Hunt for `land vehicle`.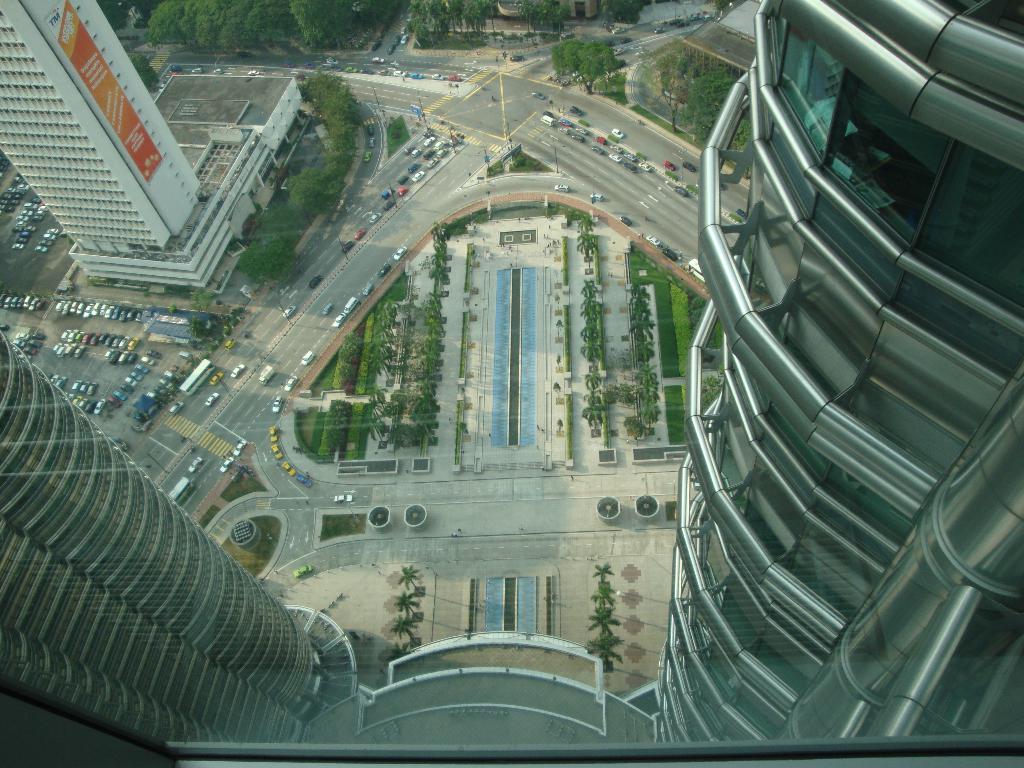
Hunted down at 298:75:305:77.
